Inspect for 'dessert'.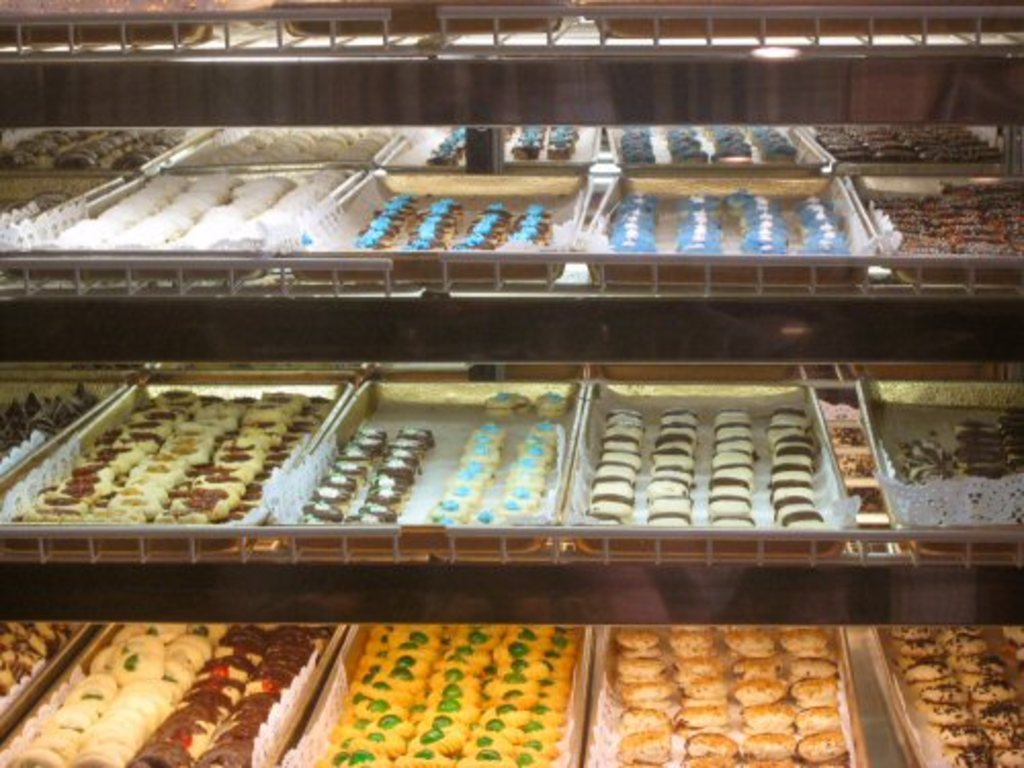
Inspection: box(885, 631, 1022, 766).
